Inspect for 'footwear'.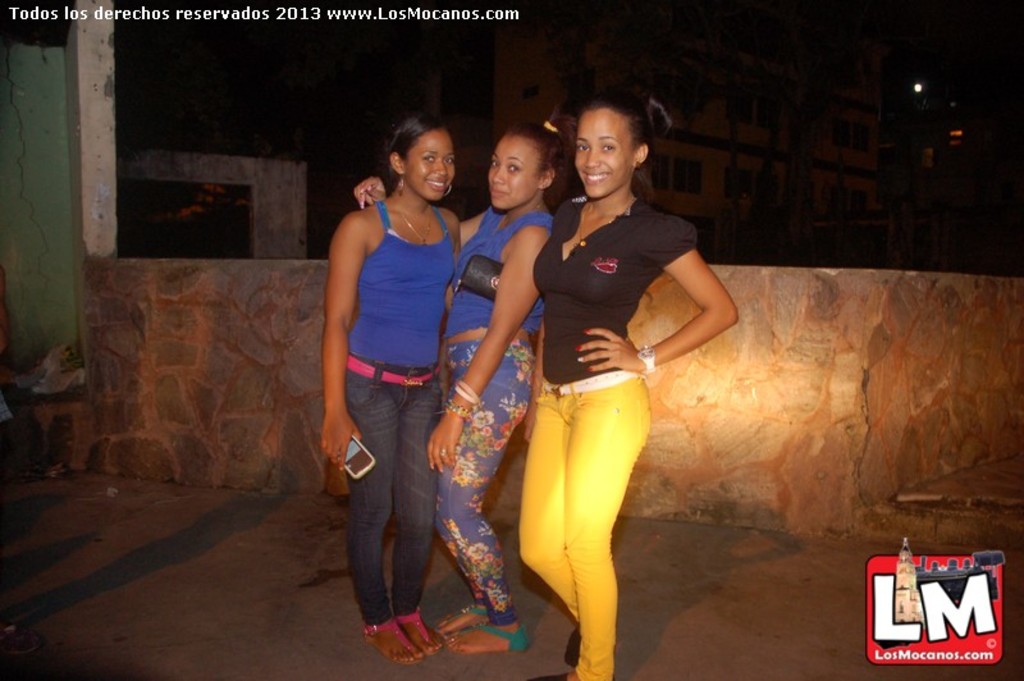
Inspection: locate(559, 629, 586, 666).
